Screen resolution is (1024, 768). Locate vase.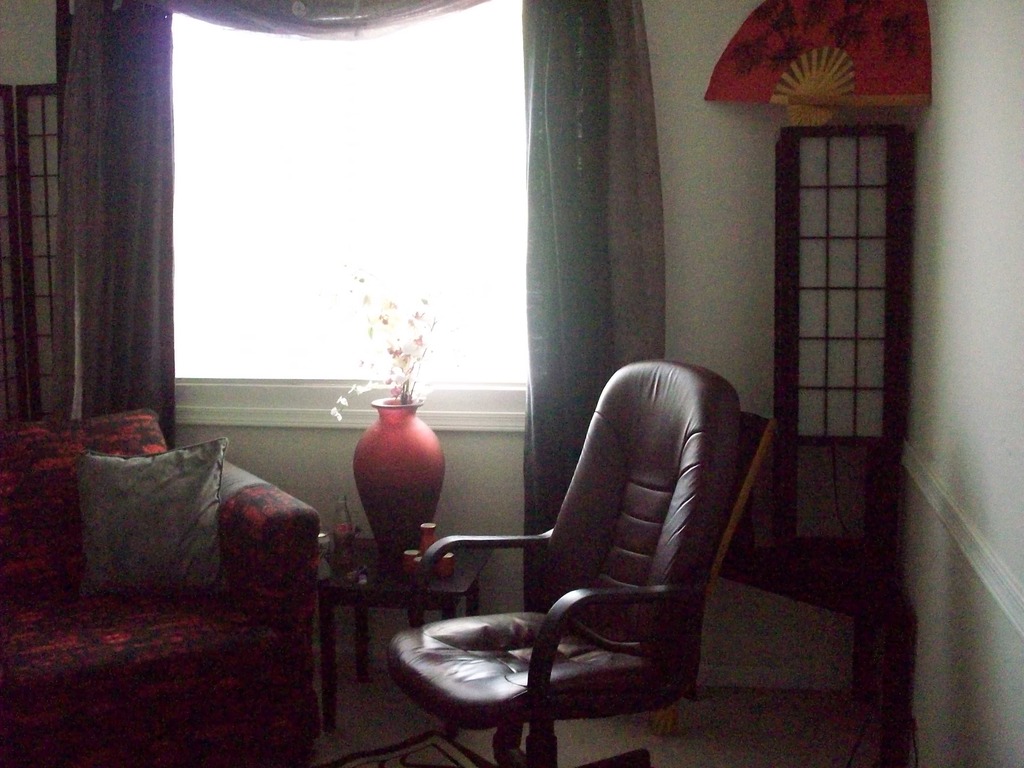
(left=350, top=393, right=445, bottom=562).
